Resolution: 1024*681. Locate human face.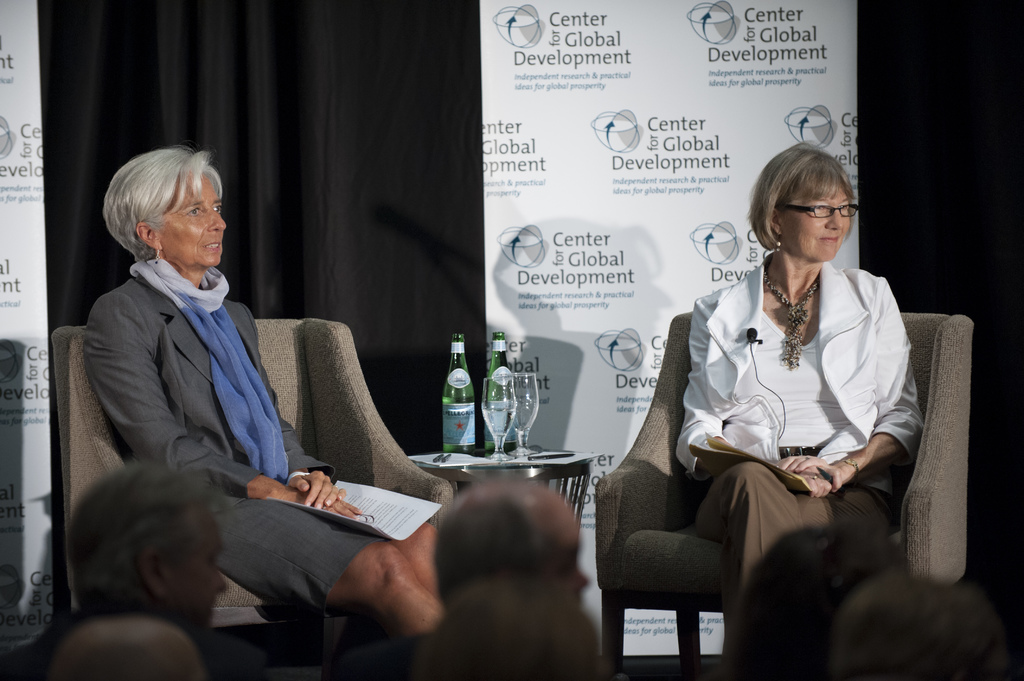
select_region(166, 177, 226, 269).
